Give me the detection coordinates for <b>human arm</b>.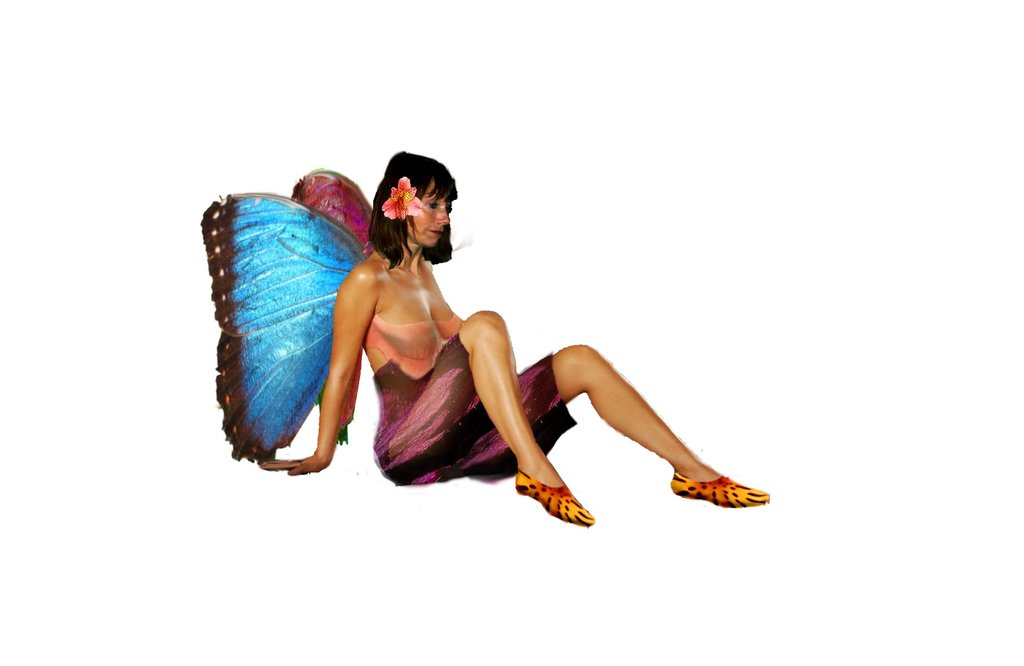
bbox=[258, 270, 377, 478].
